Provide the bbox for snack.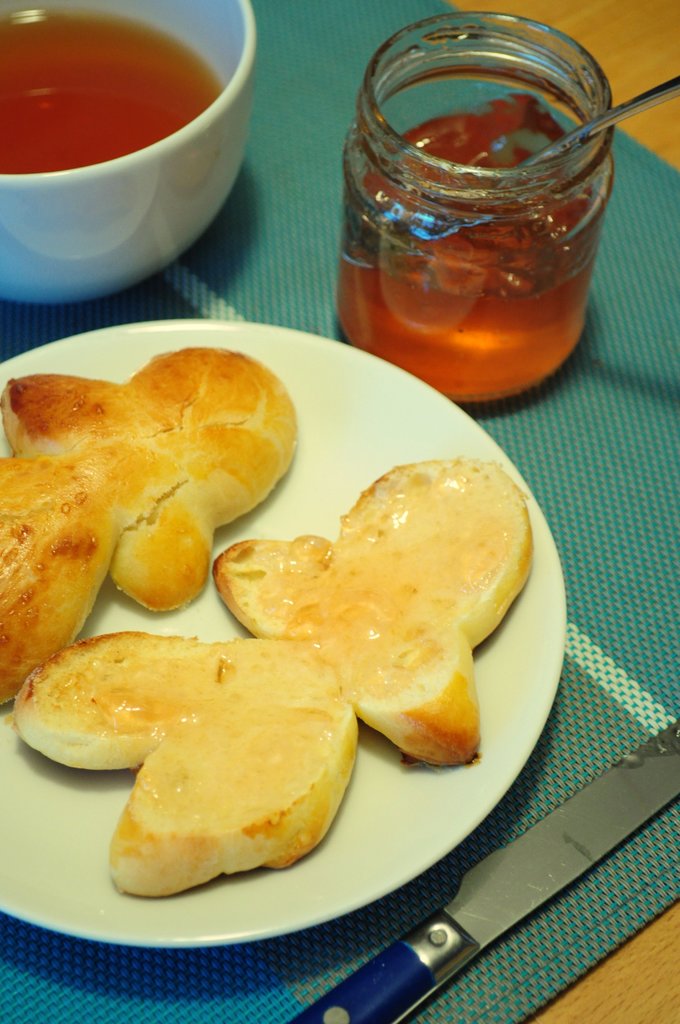
0,331,297,627.
